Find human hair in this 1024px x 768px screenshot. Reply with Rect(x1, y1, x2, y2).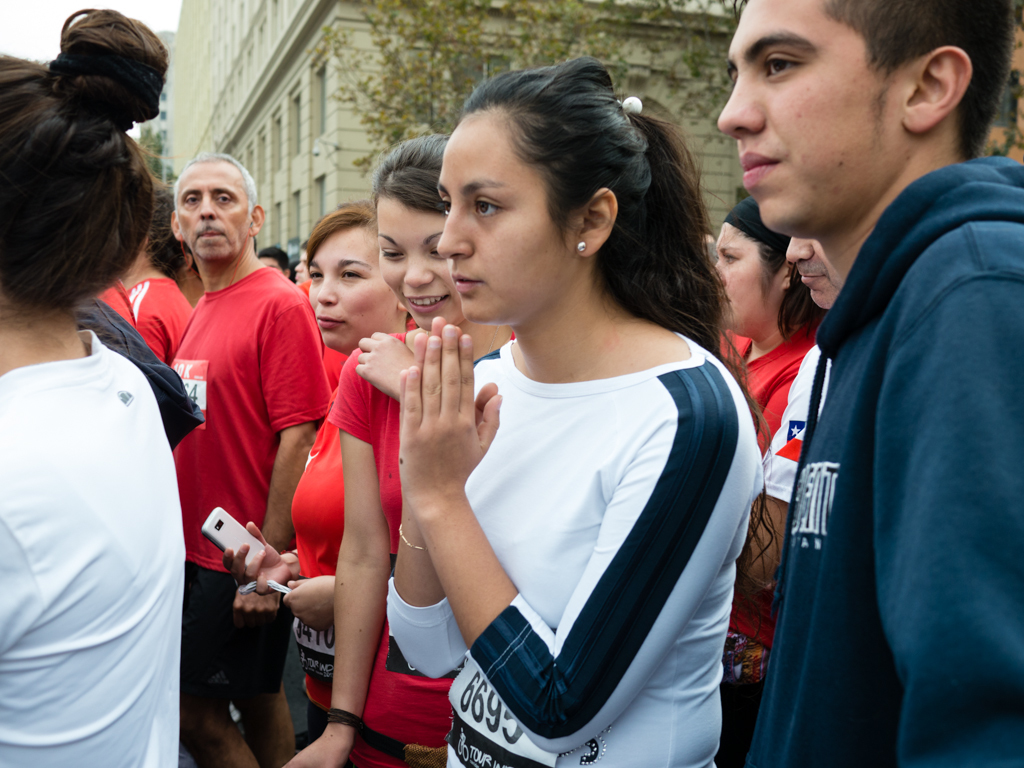
Rect(151, 171, 184, 276).
